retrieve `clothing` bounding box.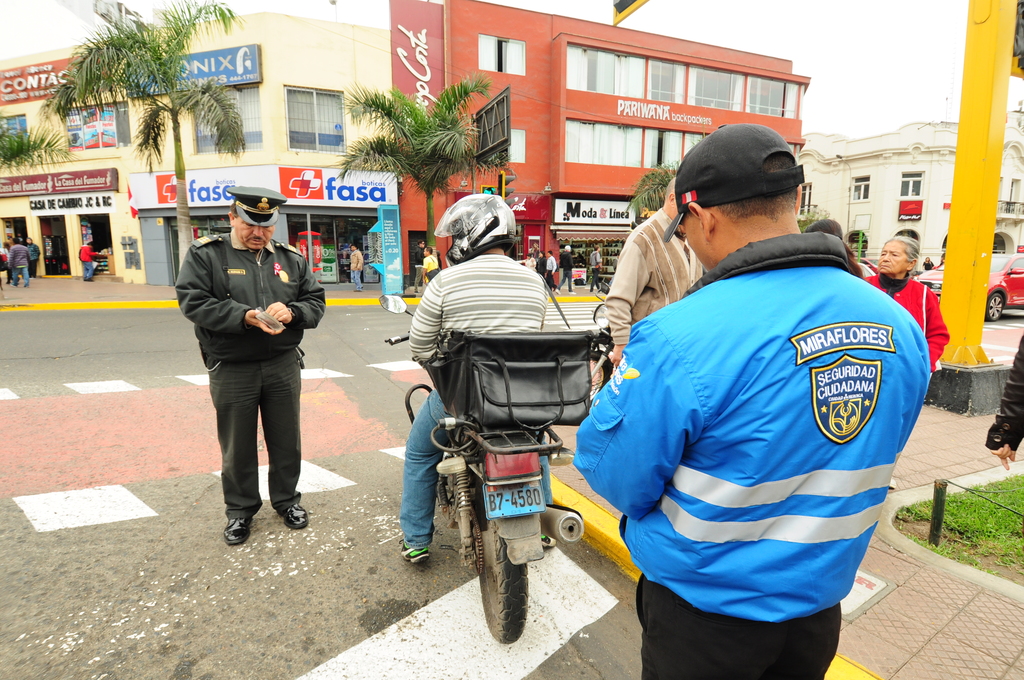
Bounding box: x1=543 y1=250 x2=561 y2=286.
